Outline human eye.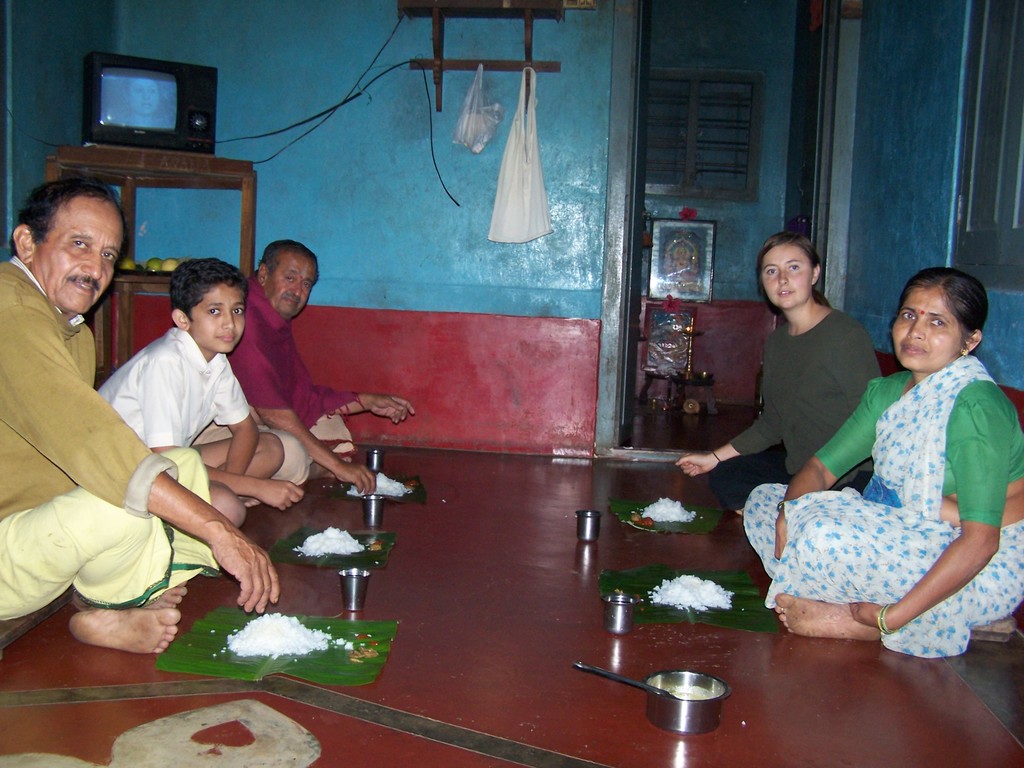
Outline: (764,266,777,276).
